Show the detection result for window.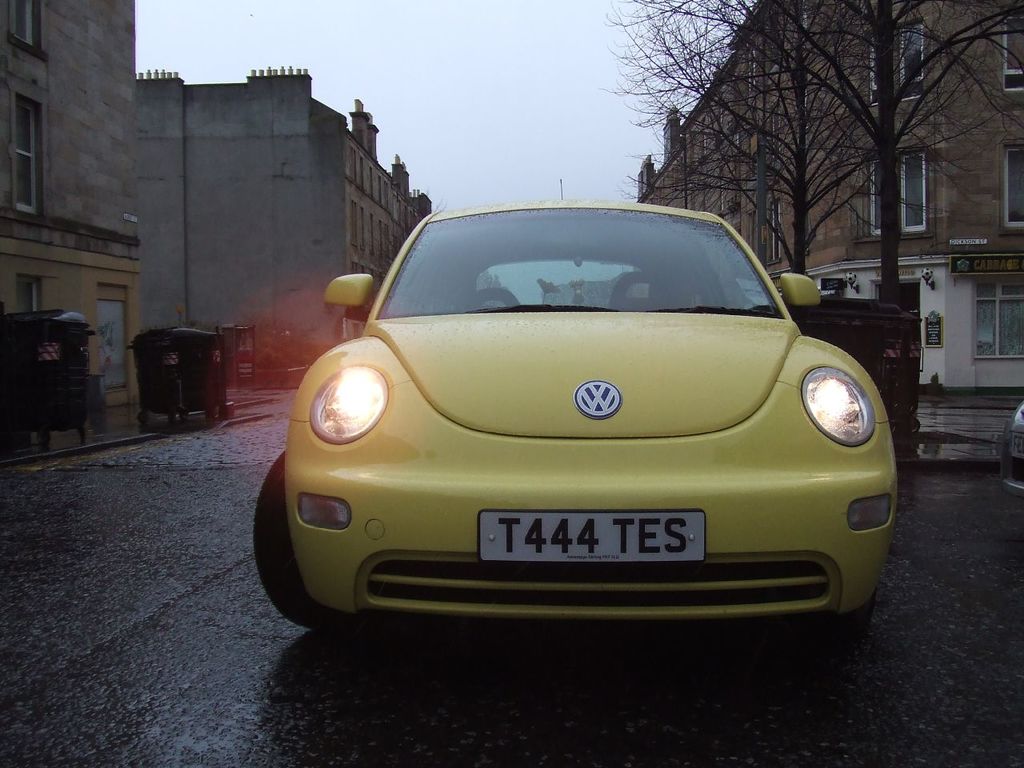
<box>773,109,791,159</box>.
